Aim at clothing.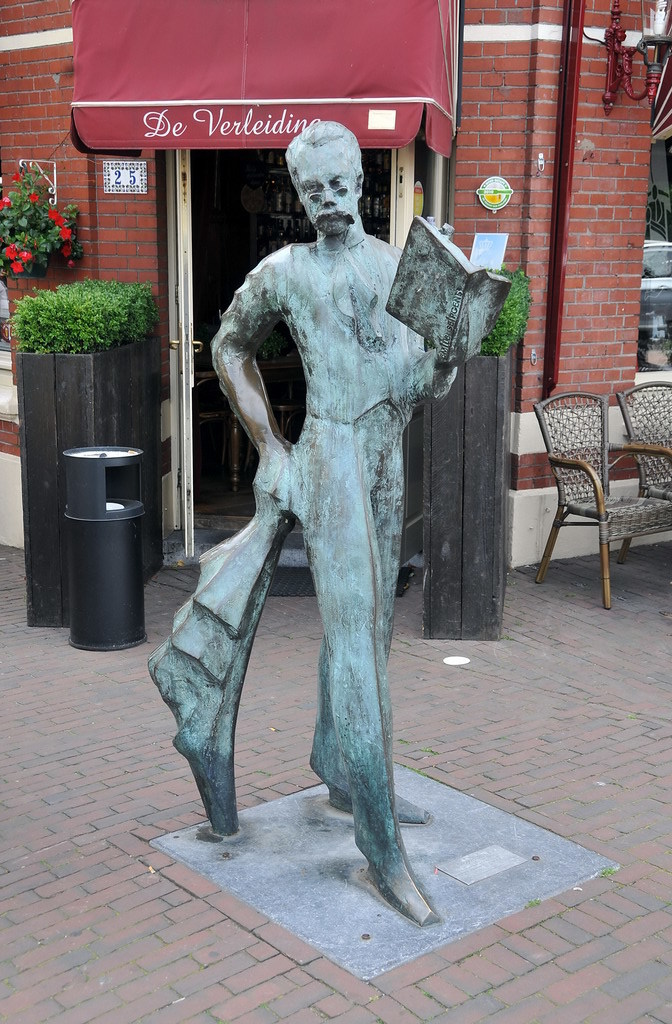
Aimed at crop(211, 217, 457, 857).
